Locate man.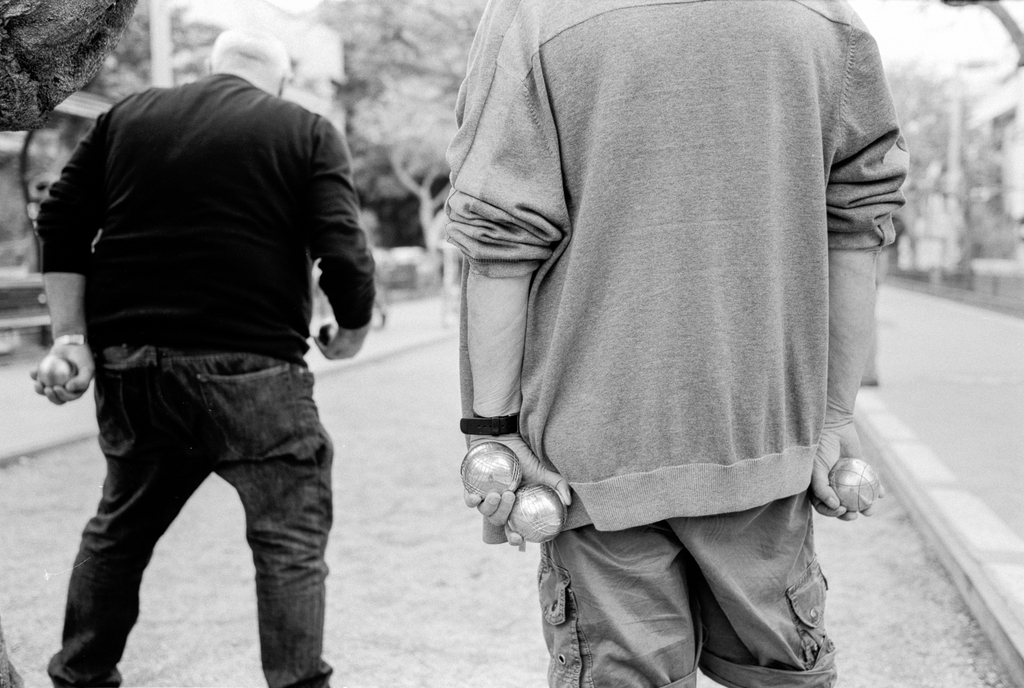
Bounding box: [426,0,912,687].
